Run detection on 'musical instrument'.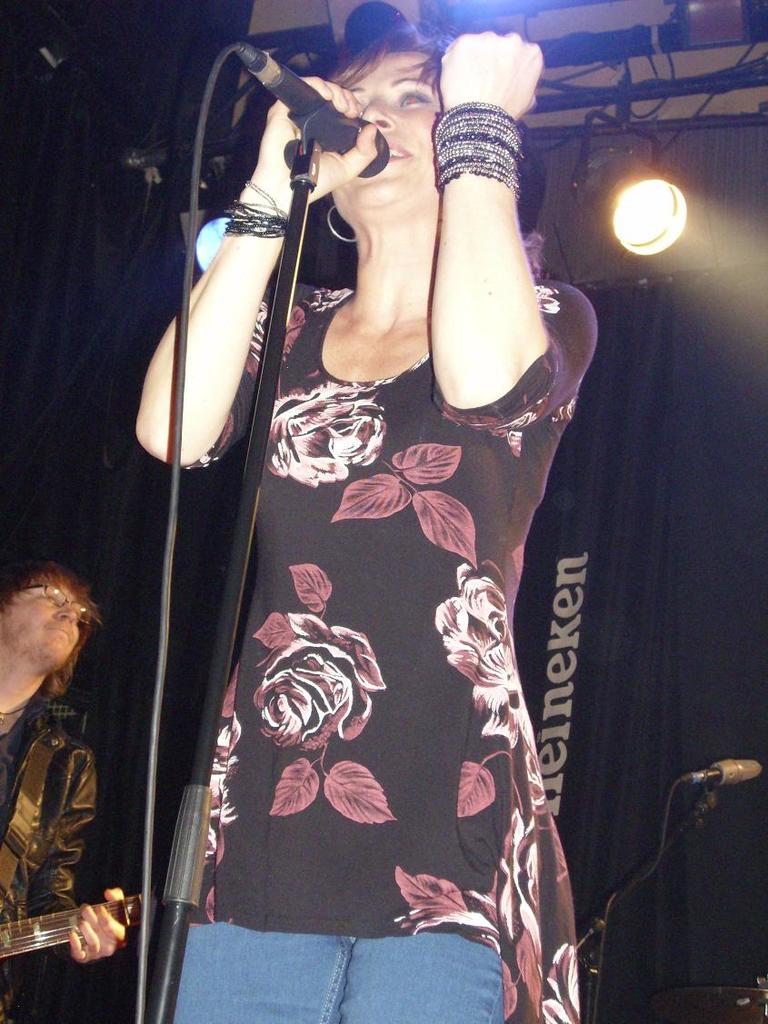
Result: [left=0, top=890, right=158, bottom=961].
